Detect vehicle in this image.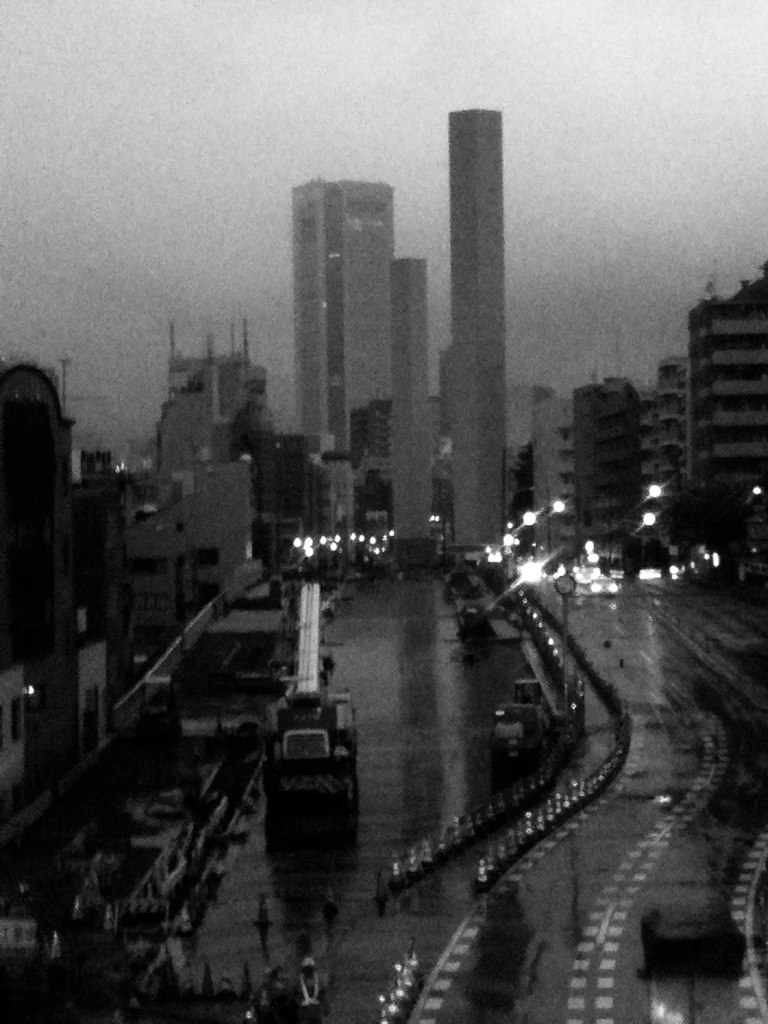
Detection: l=264, t=572, r=362, b=804.
